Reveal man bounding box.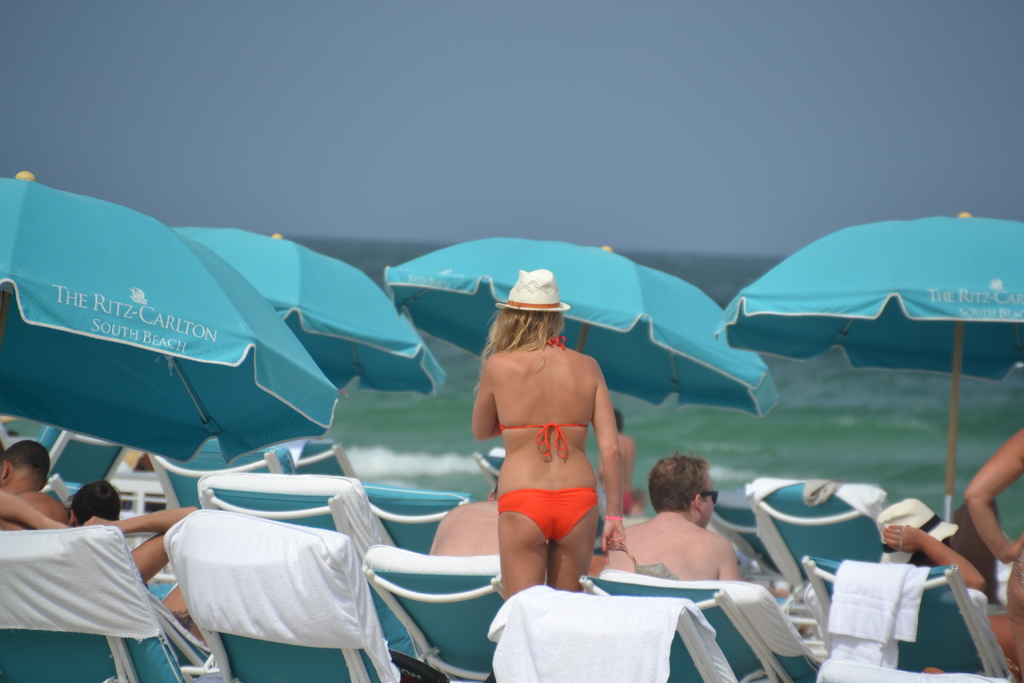
Revealed: pyautogui.locateOnScreen(602, 456, 742, 586).
